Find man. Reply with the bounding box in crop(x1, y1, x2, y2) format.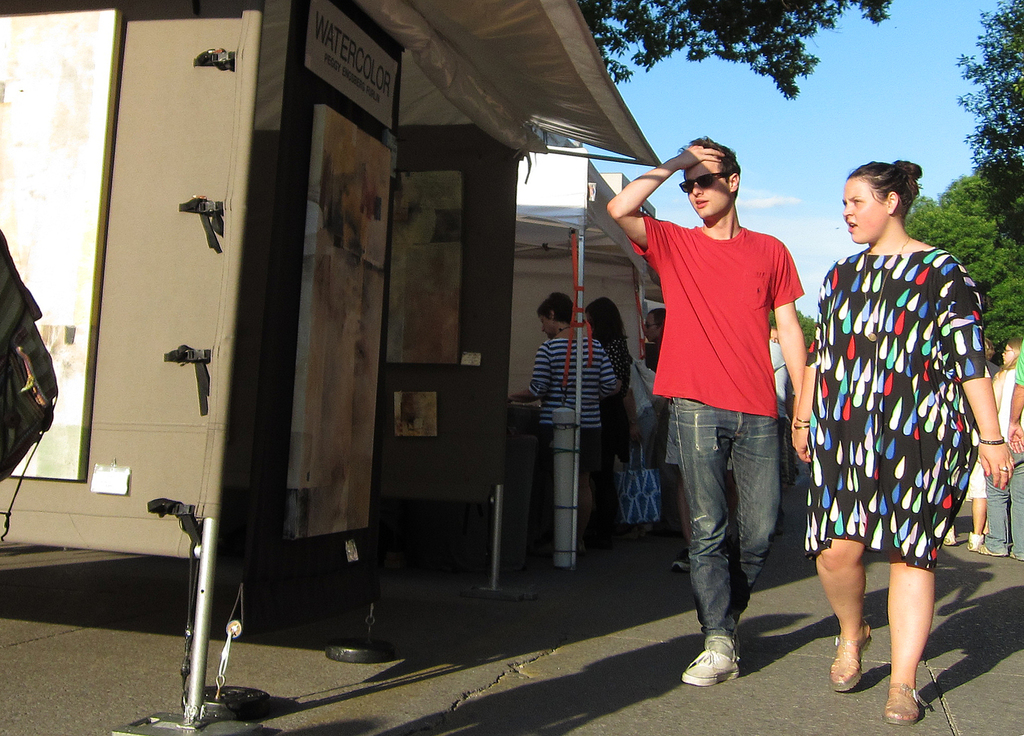
crop(642, 310, 663, 465).
